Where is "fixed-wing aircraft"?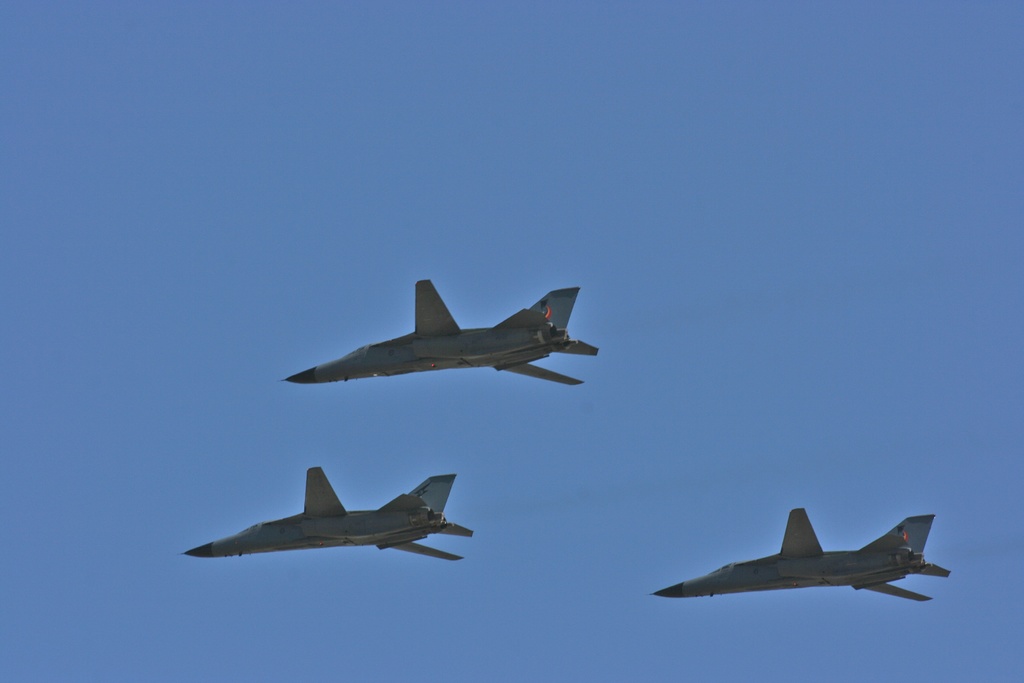
pyautogui.locateOnScreen(283, 279, 604, 388).
